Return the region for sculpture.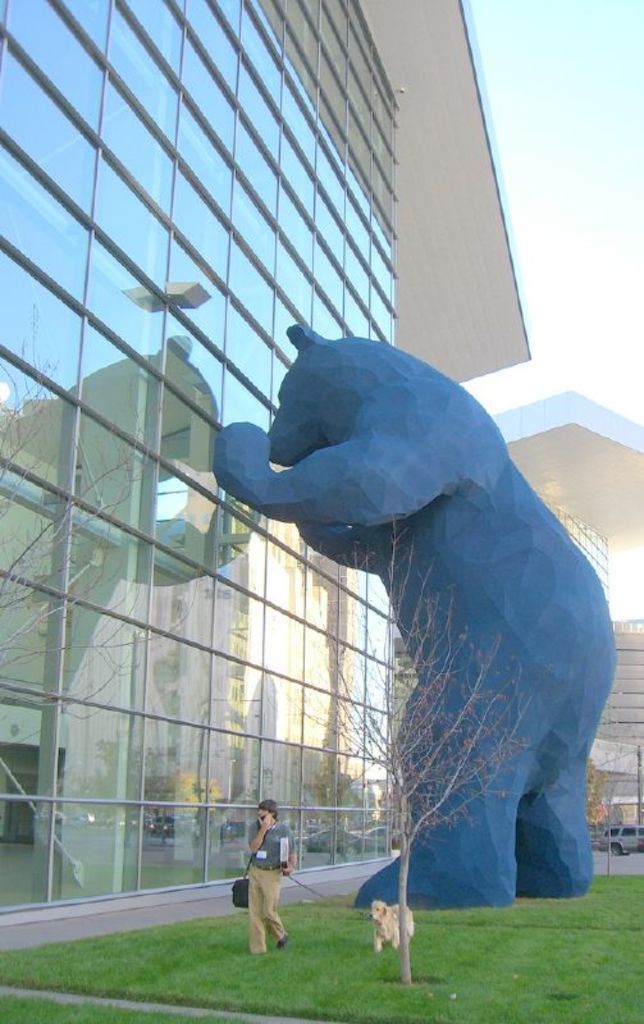
crop(214, 319, 615, 902).
